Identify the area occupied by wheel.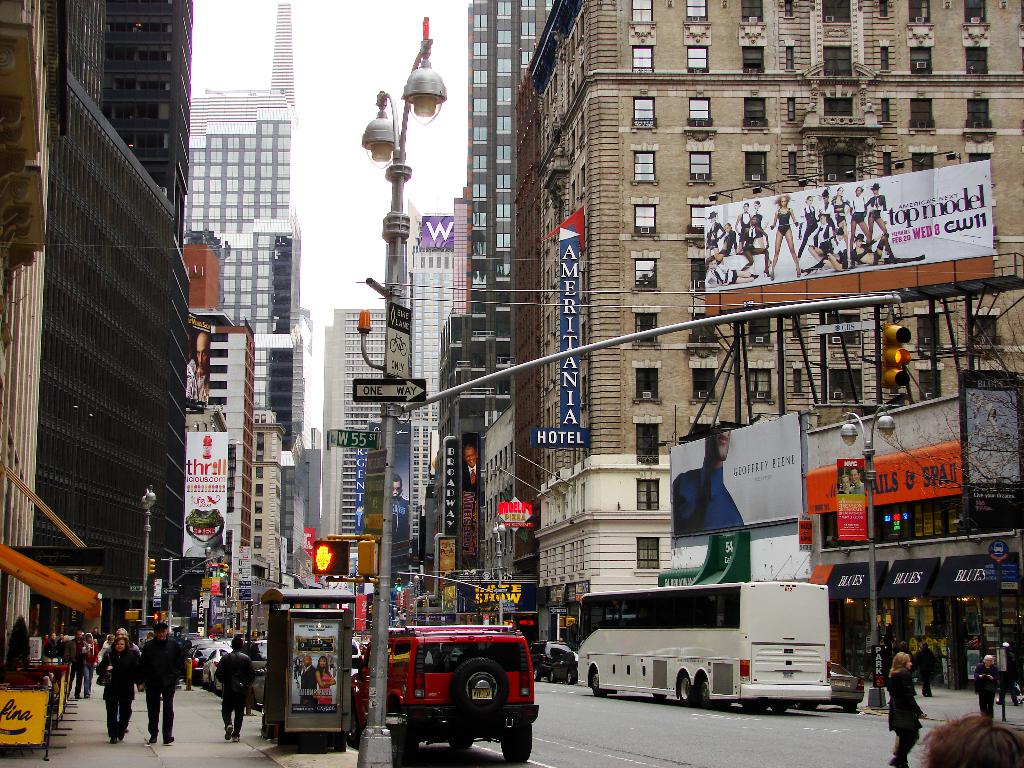
Area: [x1=449, y1=739, x2=474, y2=754].
